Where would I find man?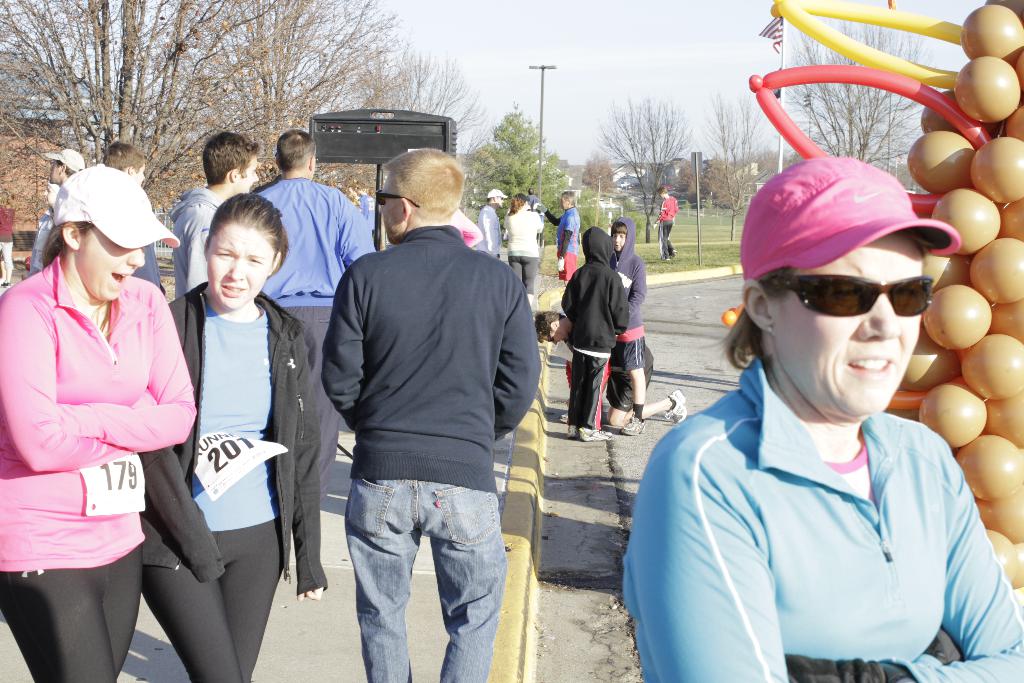
At (102, 144, 163, 293).
